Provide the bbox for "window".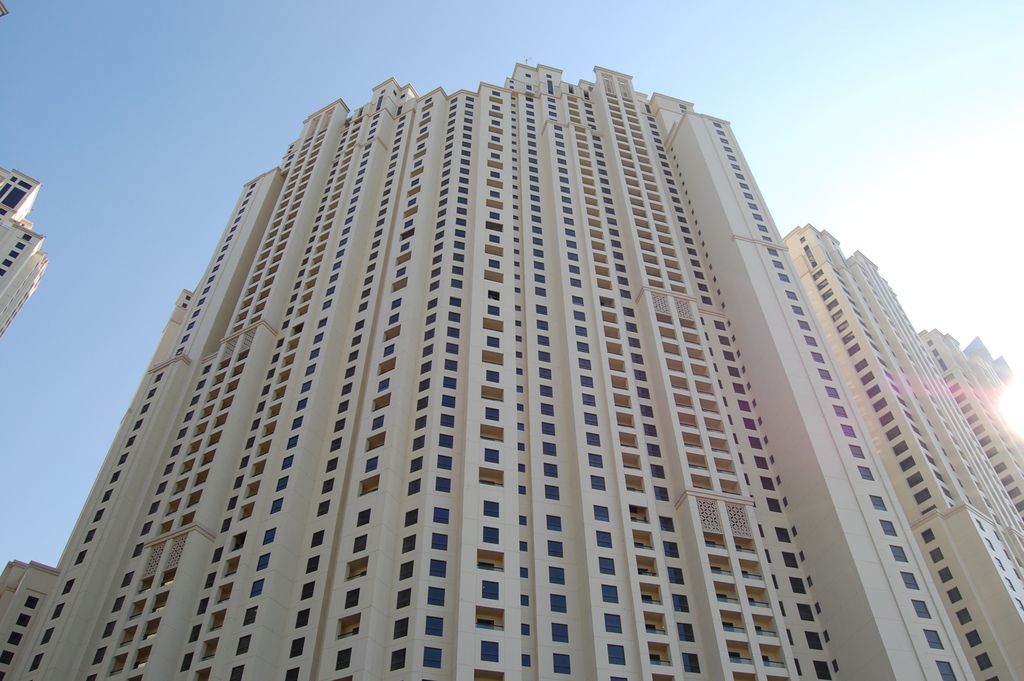
bbox(369, 119, 378, 126).
